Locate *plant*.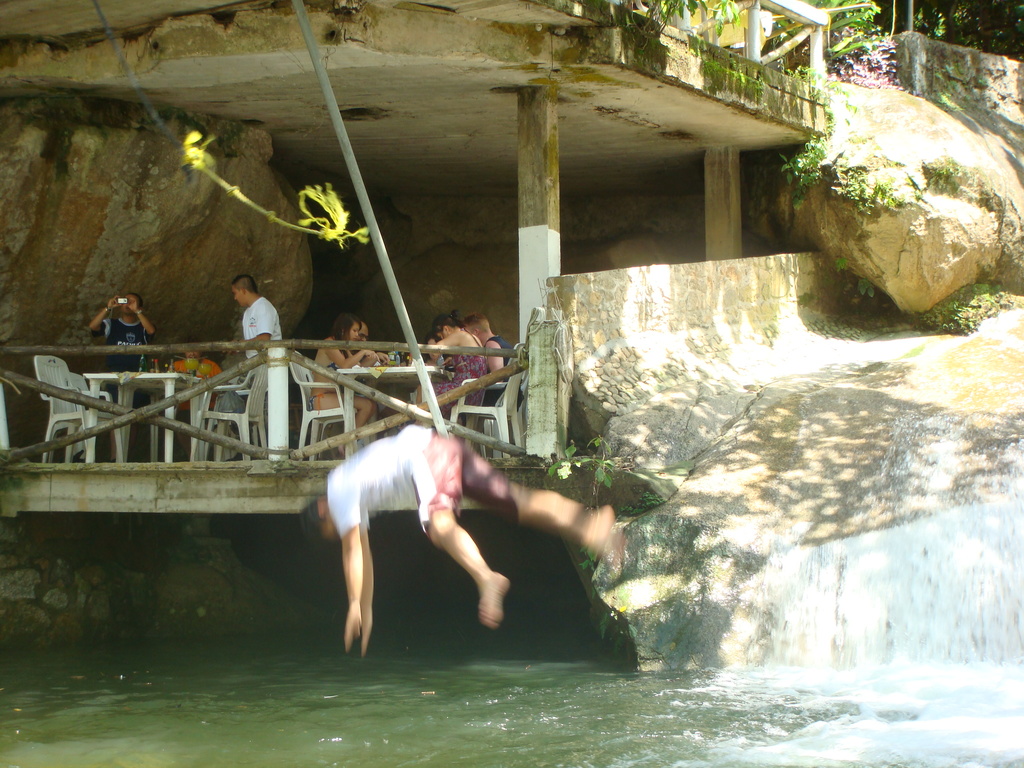
Bounding box: 193:129:367:250.
